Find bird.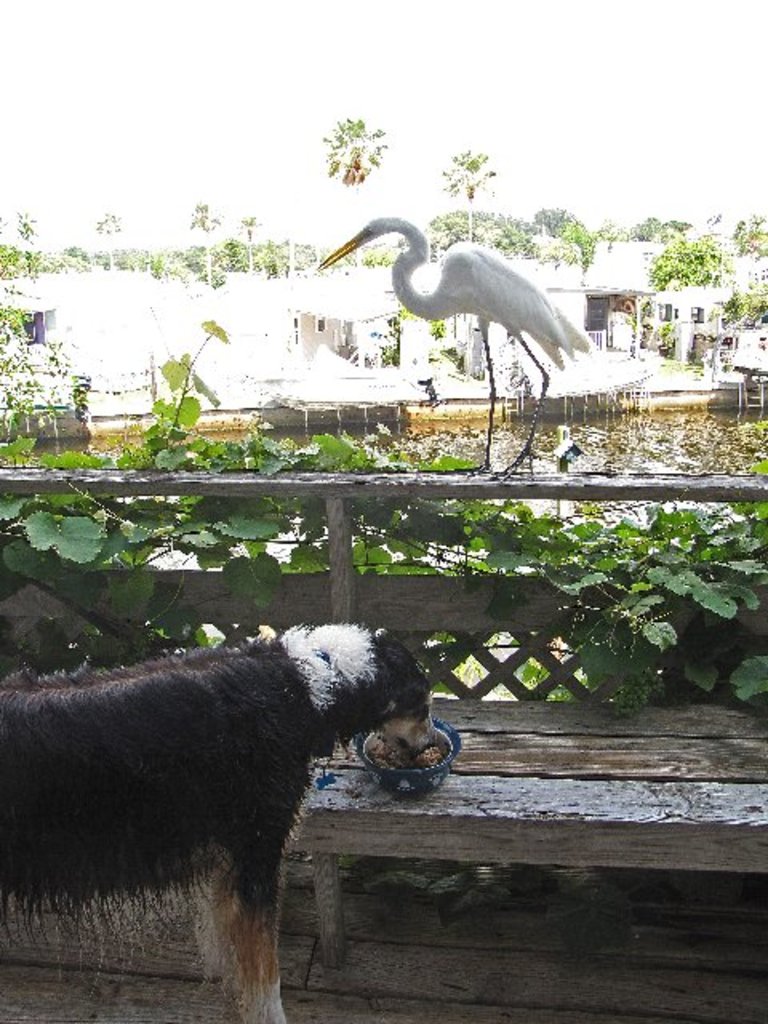
x1=314 y1=211 x2=602 y2=494.
